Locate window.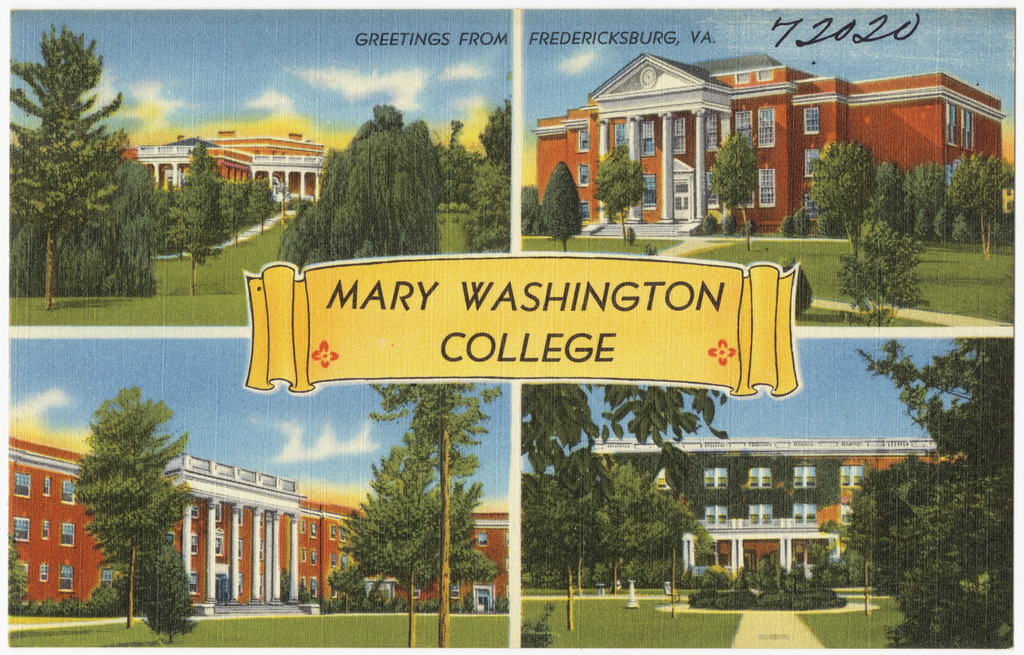
Bounding box: x1=186 y1=531 x2=197 y2=553.
